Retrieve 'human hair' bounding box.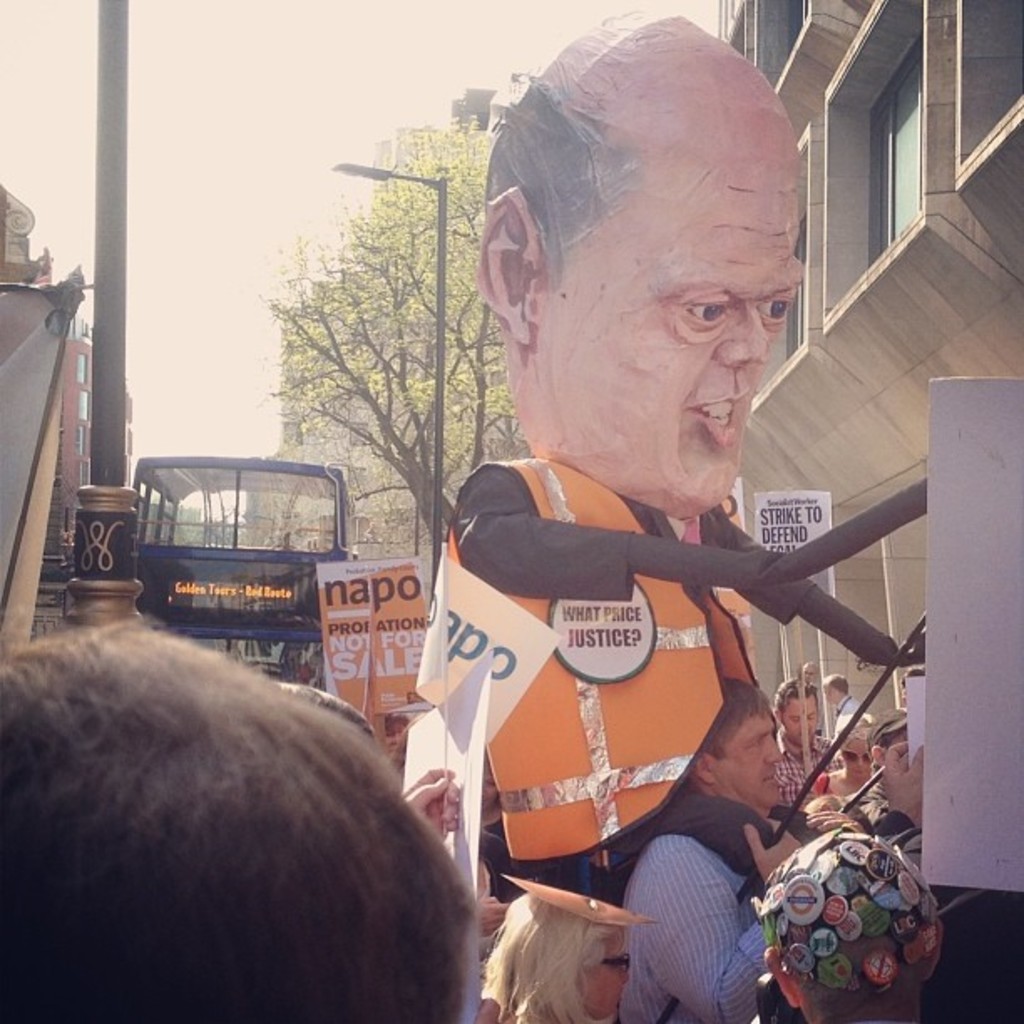
Bounding box: 825, 673, 850, 698.
